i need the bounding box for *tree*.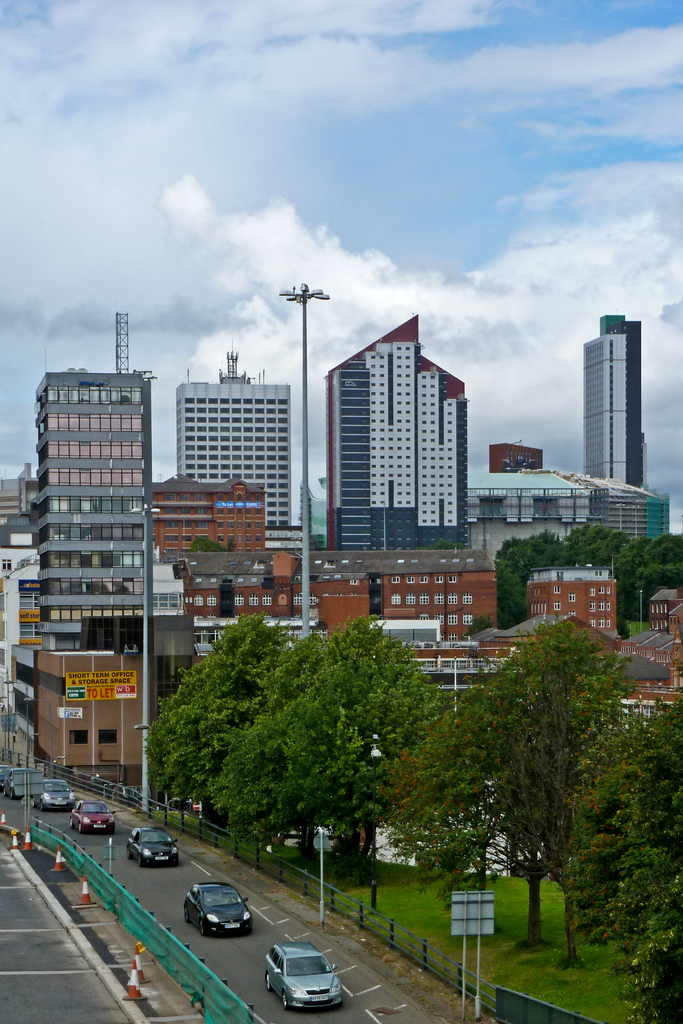
Here it is: [left=549, top=691, right=682, bottom=1023].
